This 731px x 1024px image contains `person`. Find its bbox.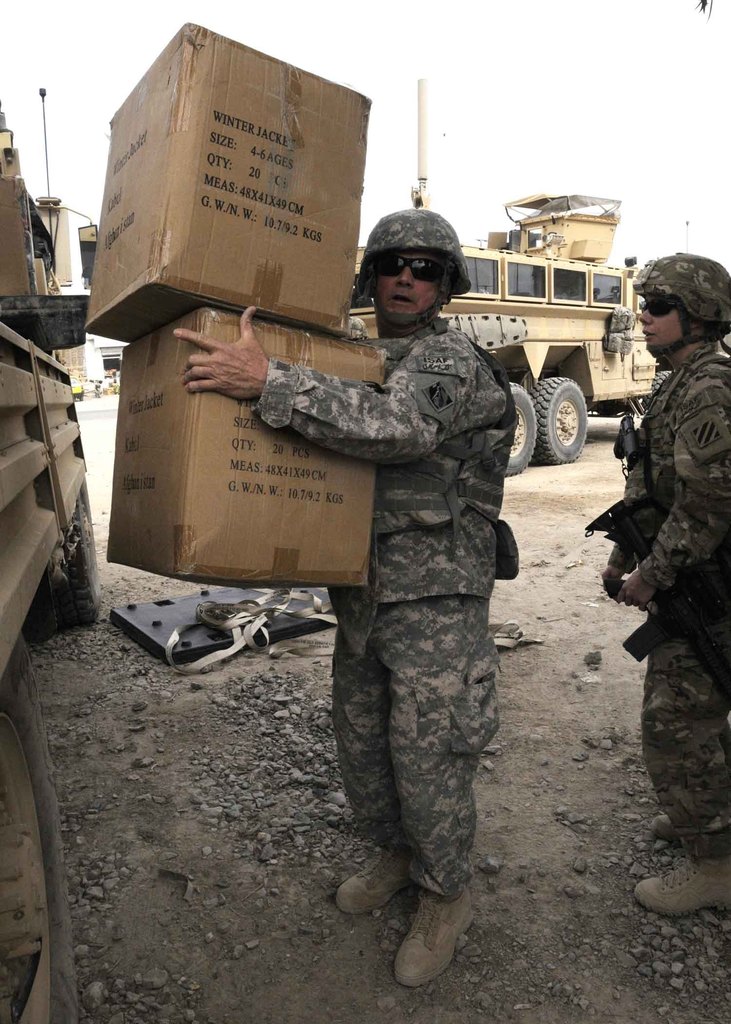
(left=172, top=210, right=520, bottom=986).
